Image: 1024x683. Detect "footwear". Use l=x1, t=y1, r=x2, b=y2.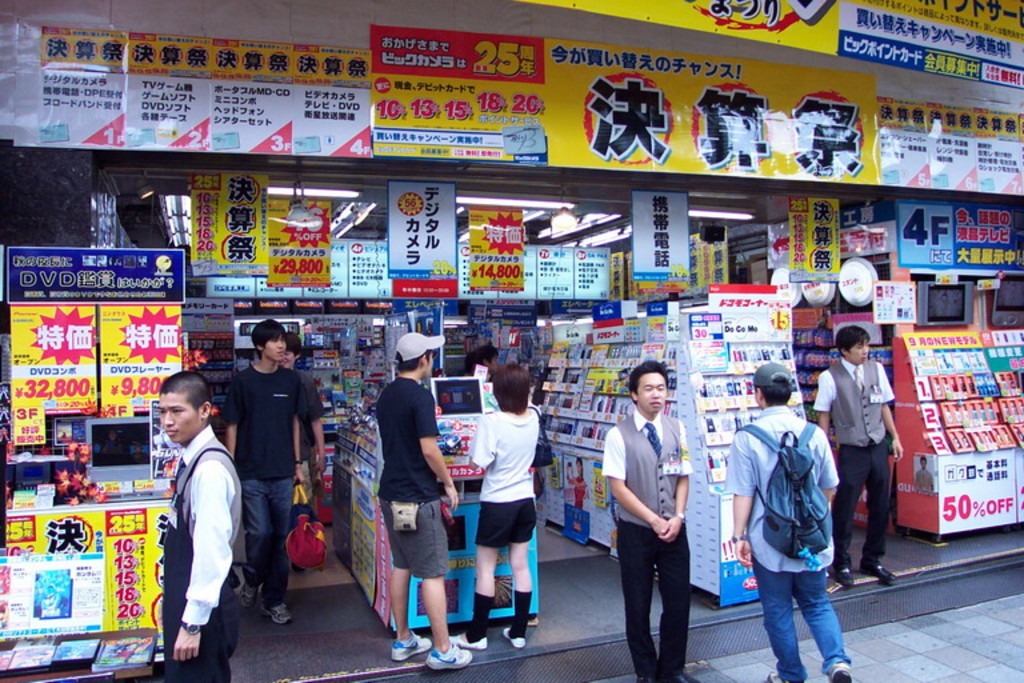
l=863, t=556, r=895, b=588.
